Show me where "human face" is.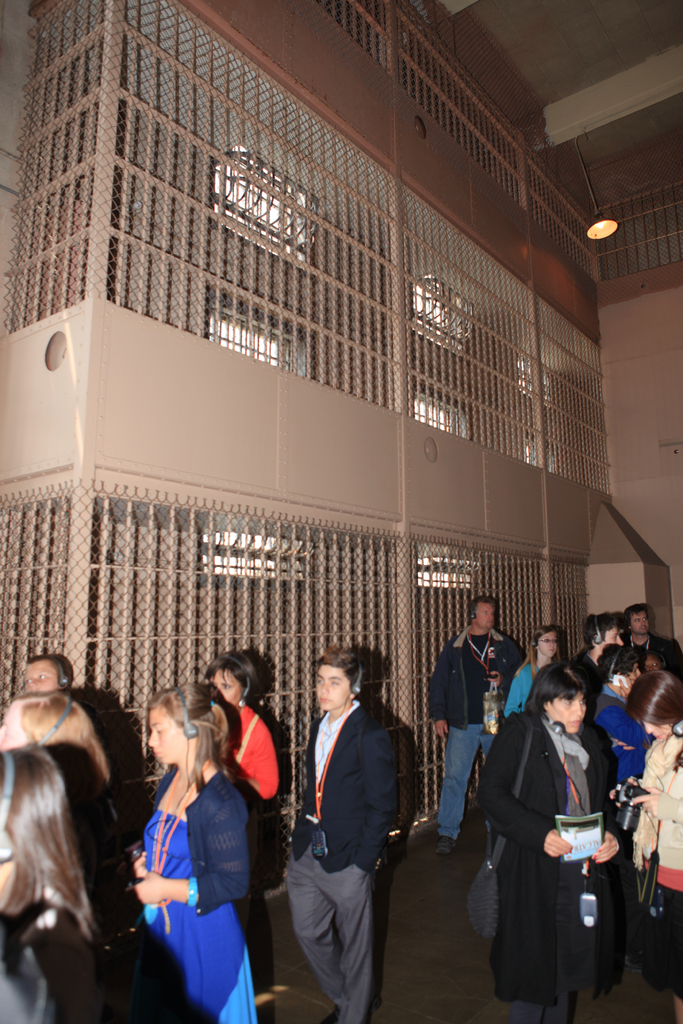
"human face" is at 635/616/646/634.
